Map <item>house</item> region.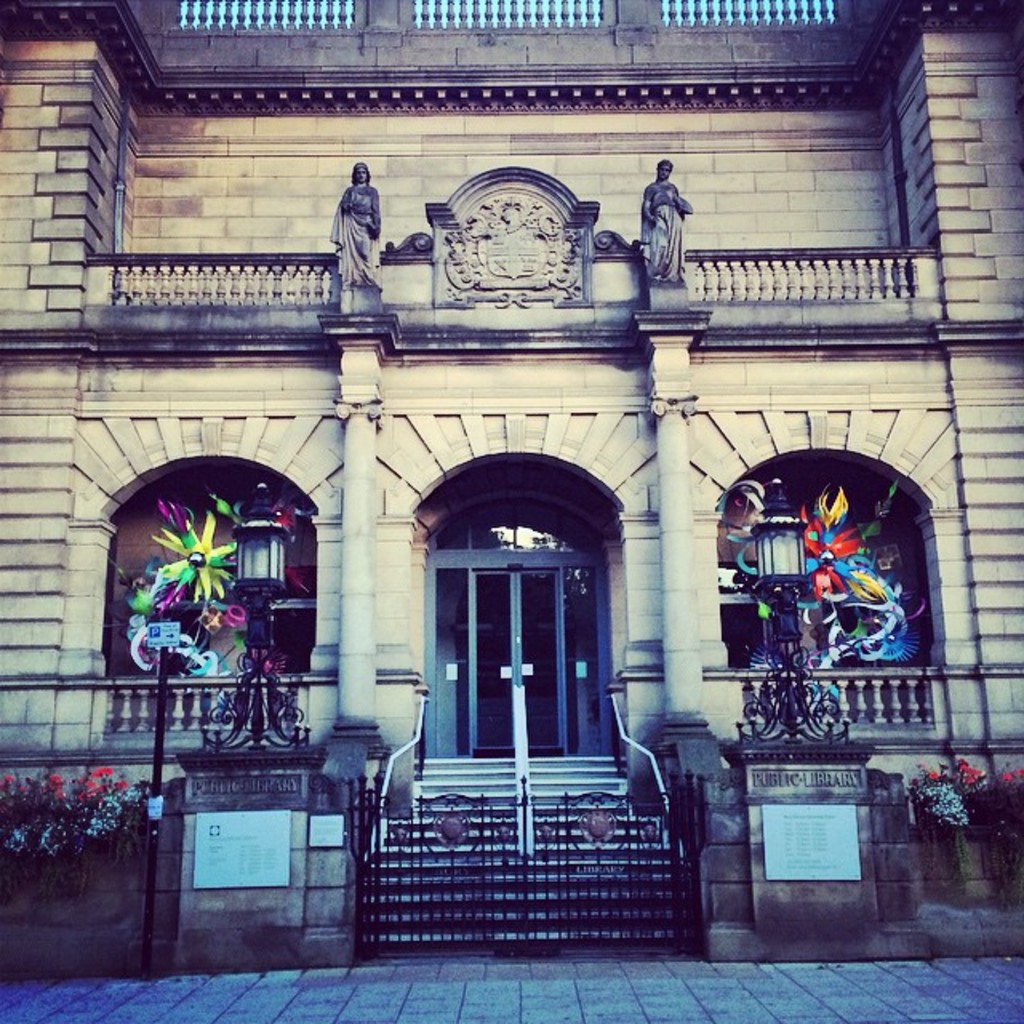
Mapped to 11:29:1023:963.
